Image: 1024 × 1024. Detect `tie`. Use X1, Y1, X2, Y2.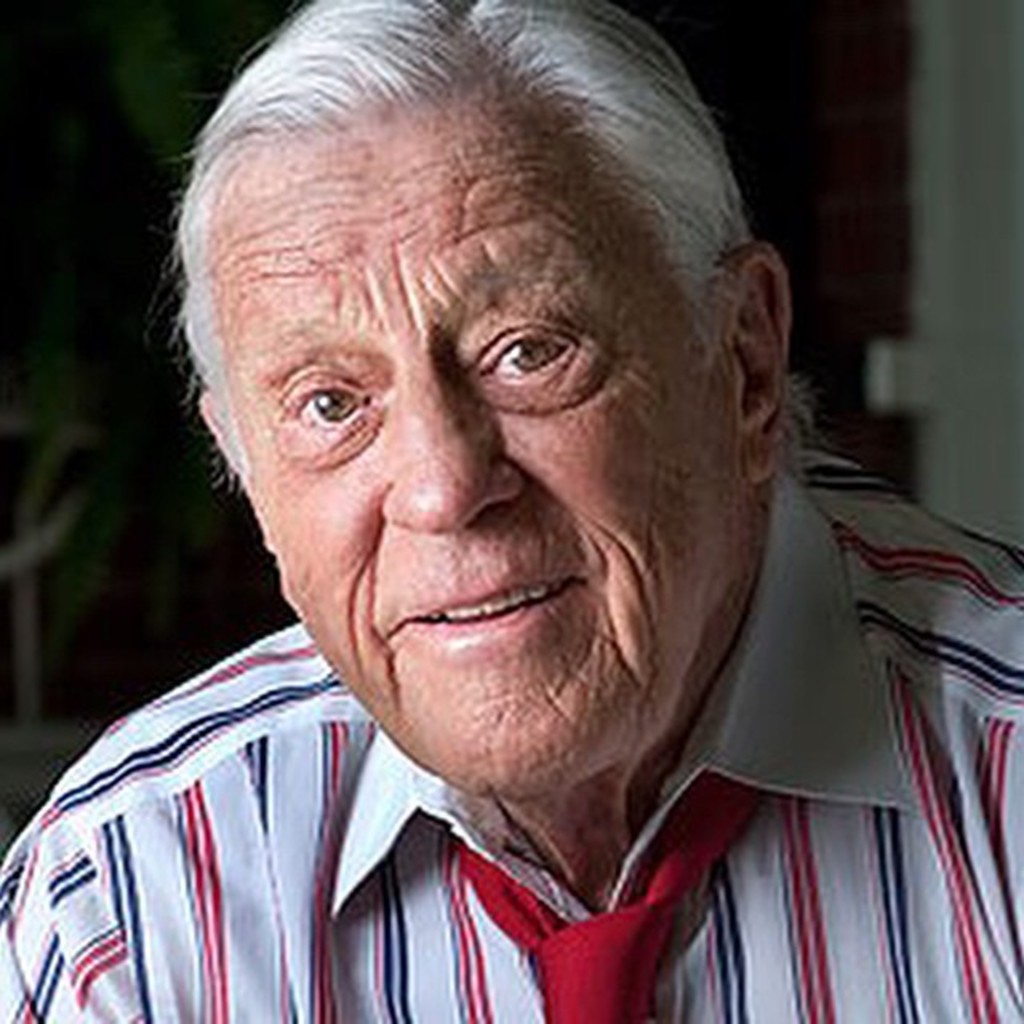
440, 779, 757, 1022.
